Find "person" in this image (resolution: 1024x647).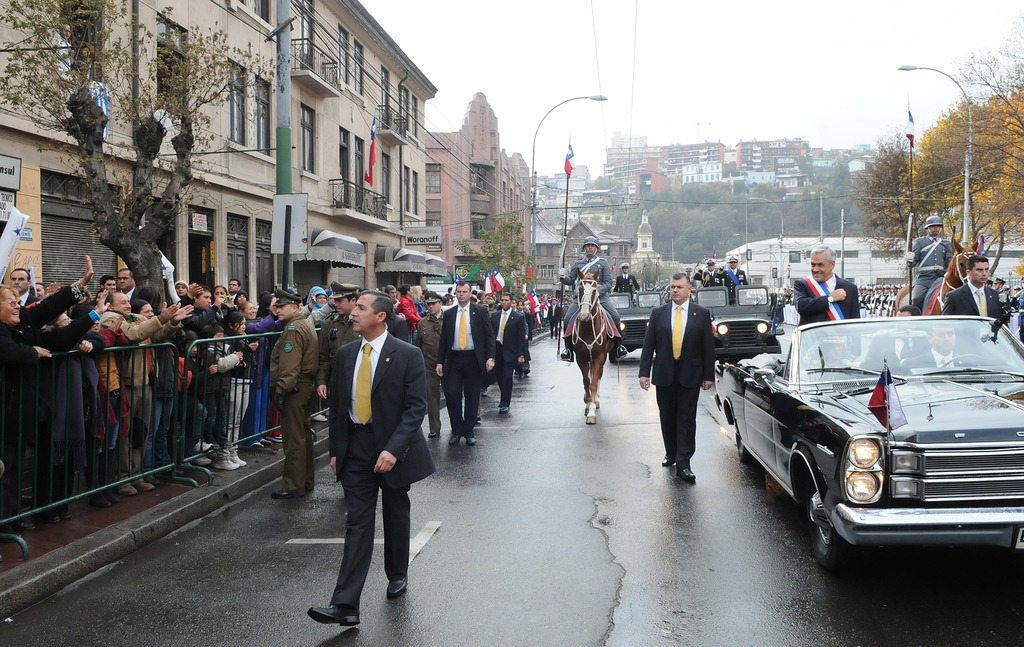
435/282/498/447.
